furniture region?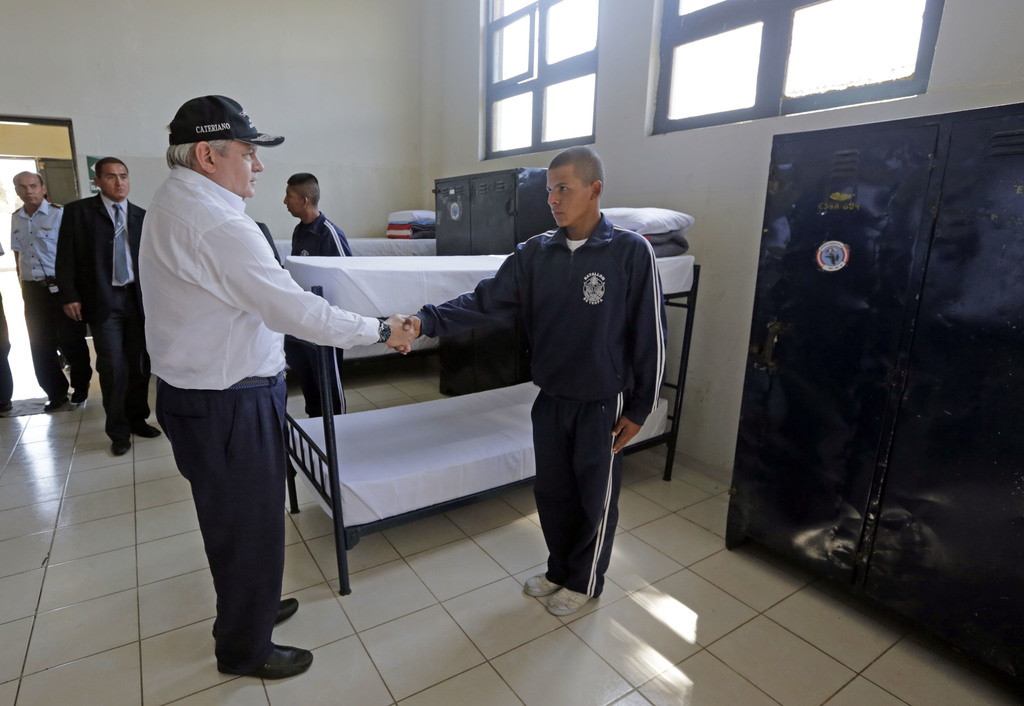
<region>431, 165, 551, 254</region>
